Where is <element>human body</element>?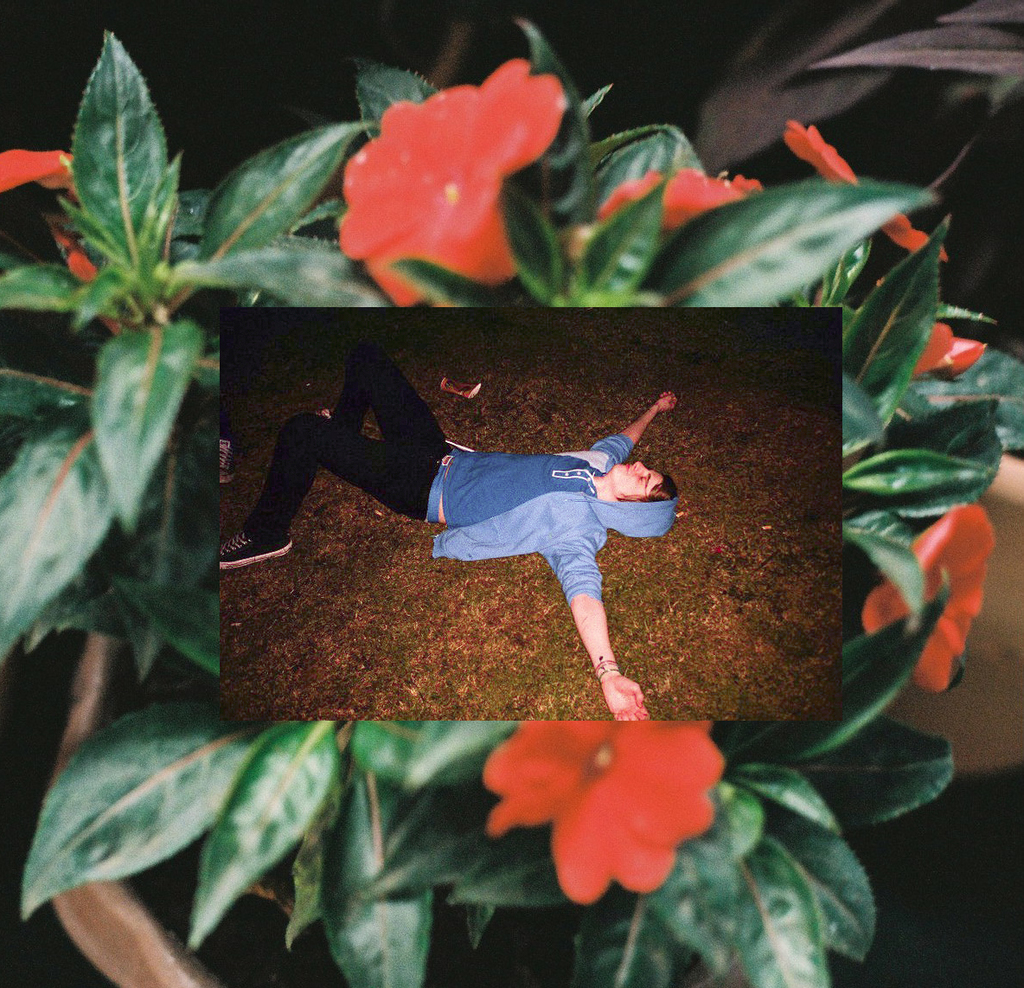
<bbox>231, 314, 716, 725</bbox>.
